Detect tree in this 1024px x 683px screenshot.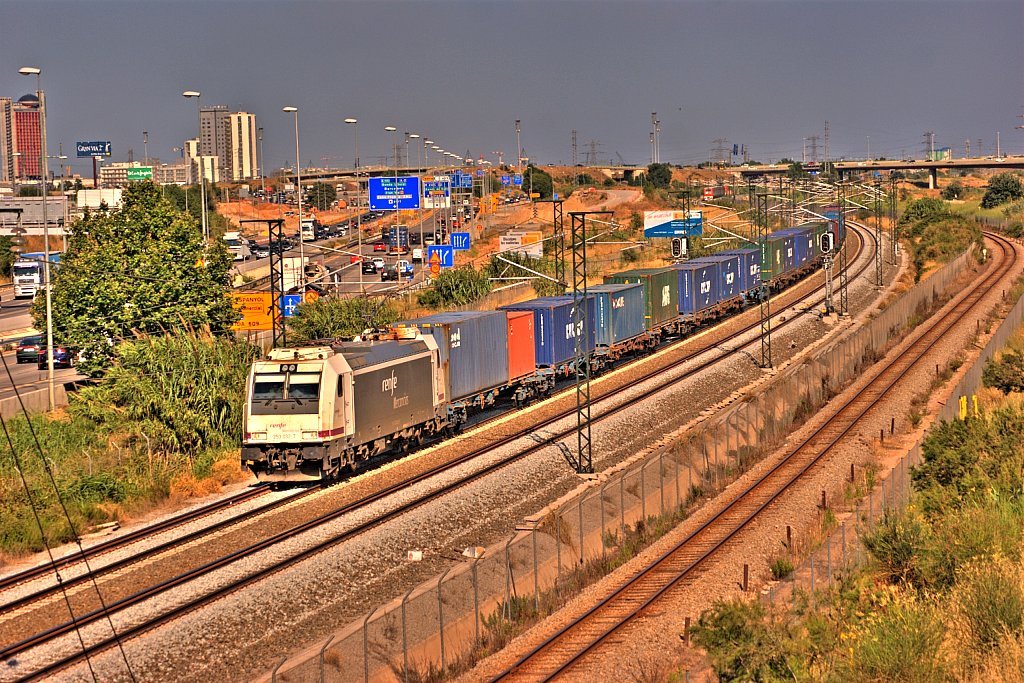
Detection: [301, 179, 337, 210].
